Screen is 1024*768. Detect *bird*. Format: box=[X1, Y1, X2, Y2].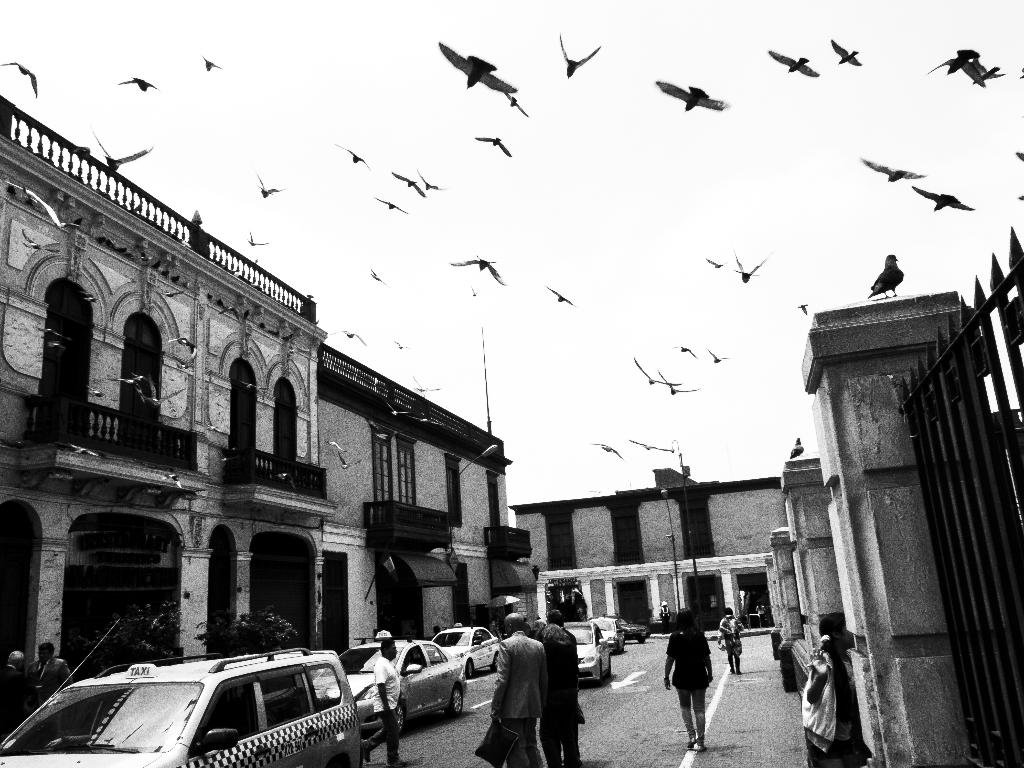
box=[541, 280, 577, 308].
